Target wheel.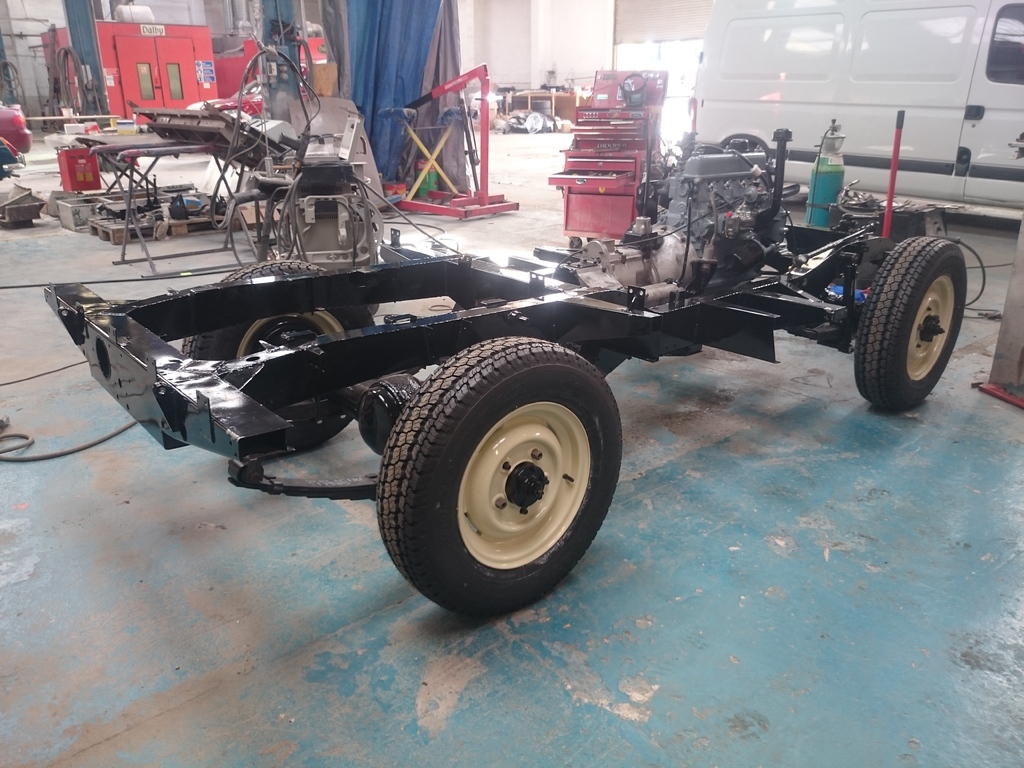
Target region: 180, 257, 379, 447.
